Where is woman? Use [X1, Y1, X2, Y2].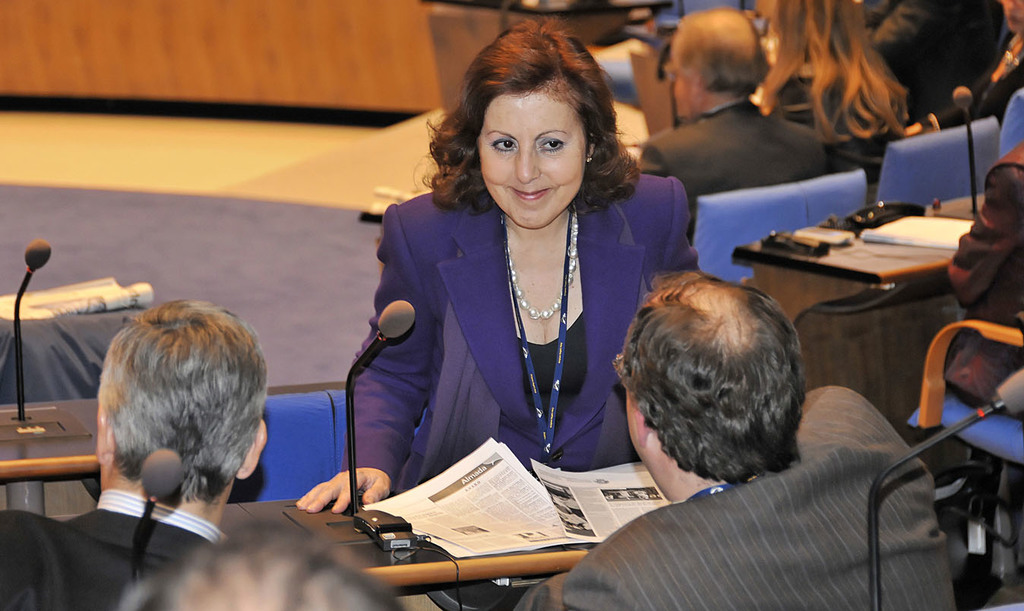
[394, 40, 661, 519].
